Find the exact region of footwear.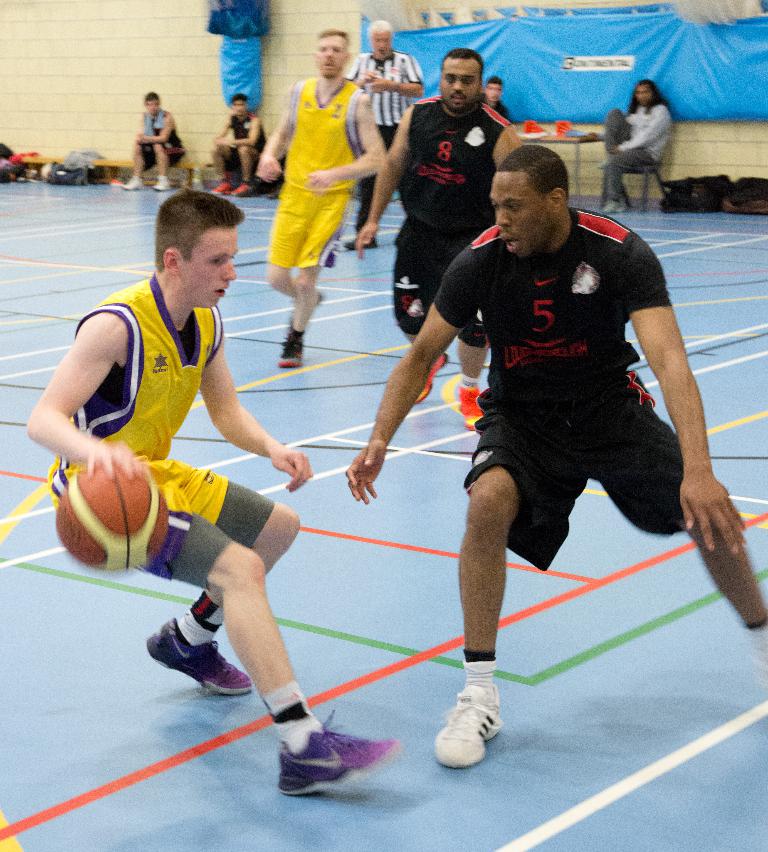
Exact region: (230,182,250,196).
